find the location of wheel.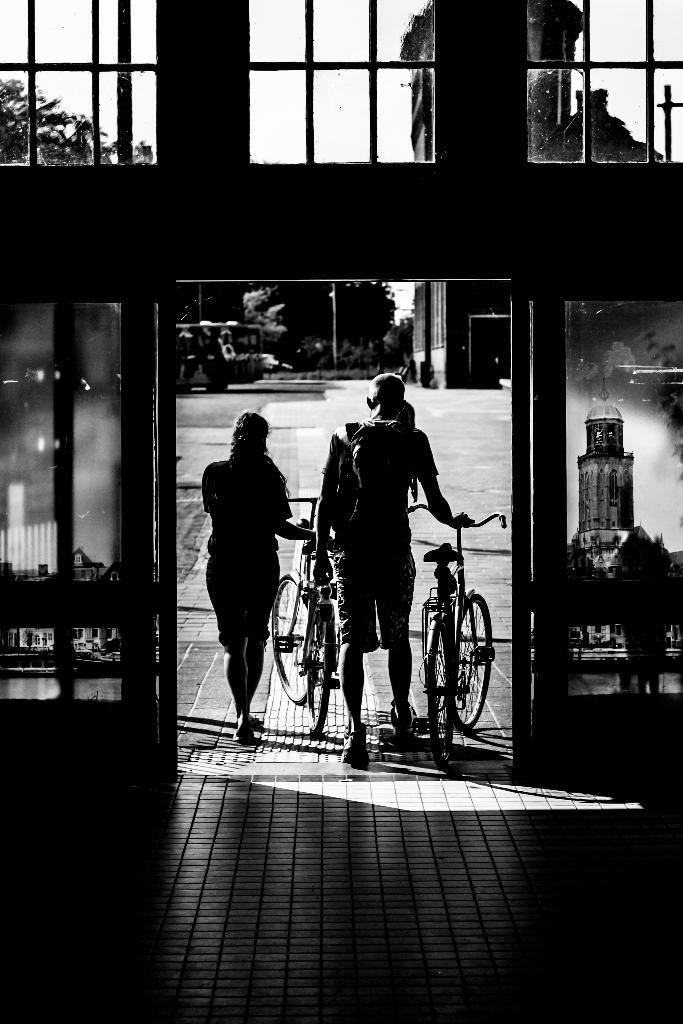
Location: 297 588 336 735.
